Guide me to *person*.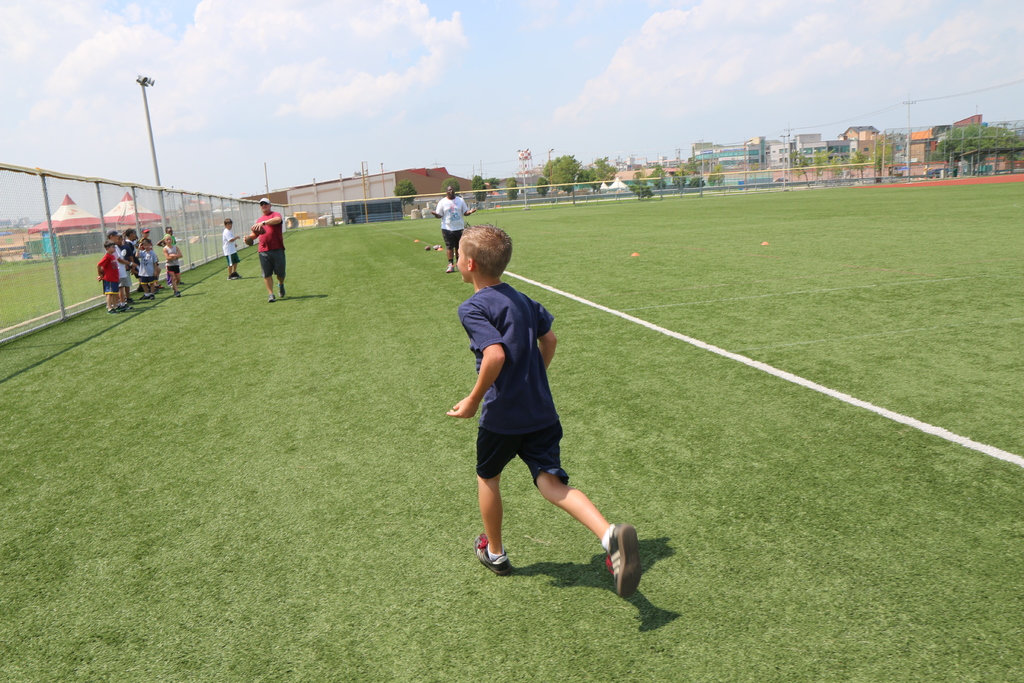
Guidance: Rect(220, 215, 245, 284).
